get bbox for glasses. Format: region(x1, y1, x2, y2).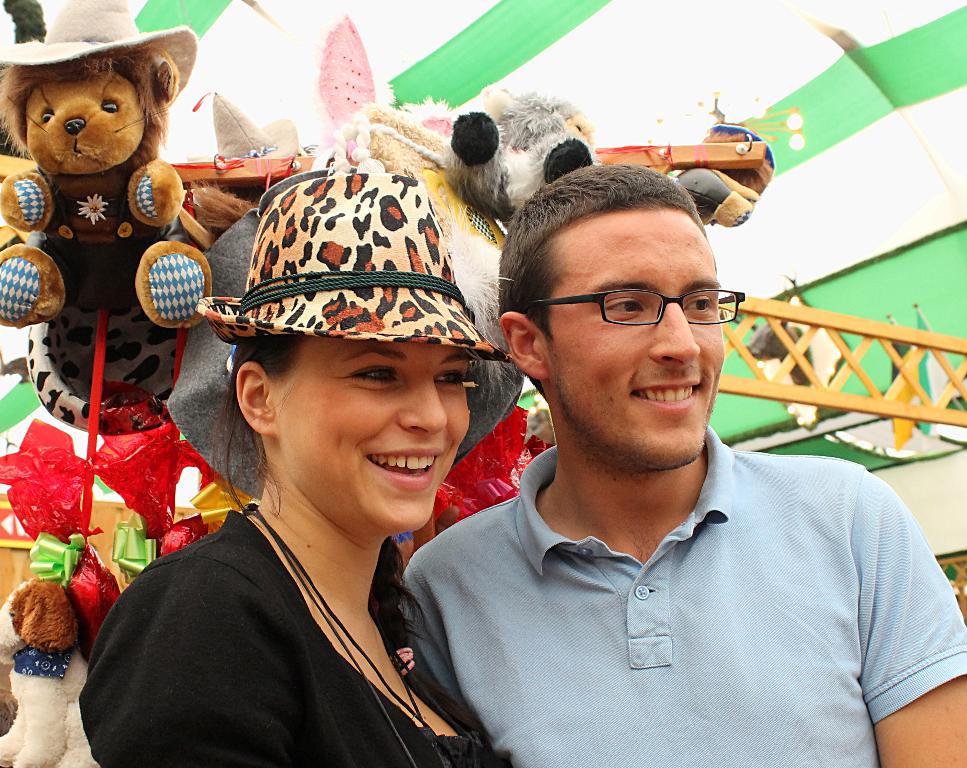
region(528, 273, 743, 350).
